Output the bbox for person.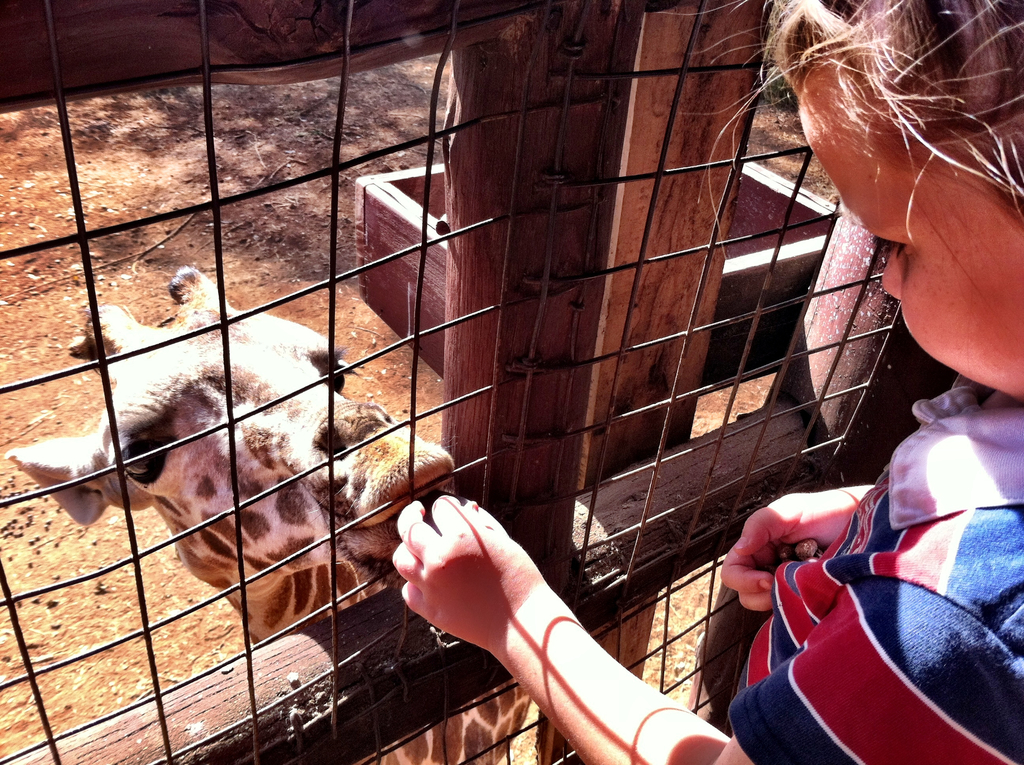
Rect(393, 0, 1023, 764).
